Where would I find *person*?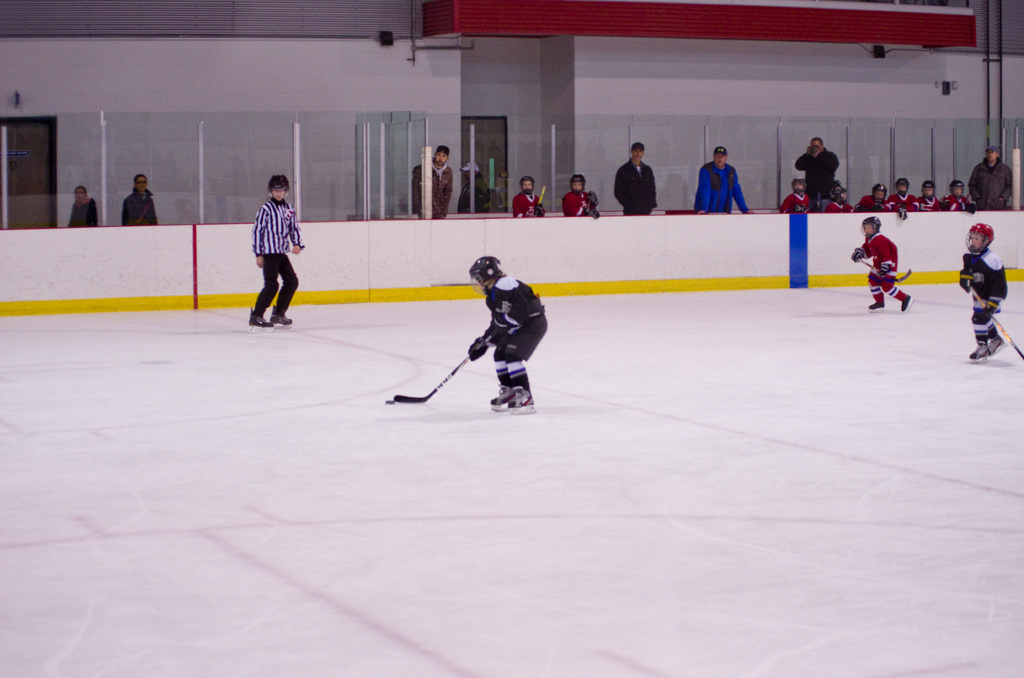
At [x1=248, y1=170, x2=305, y2=328].
